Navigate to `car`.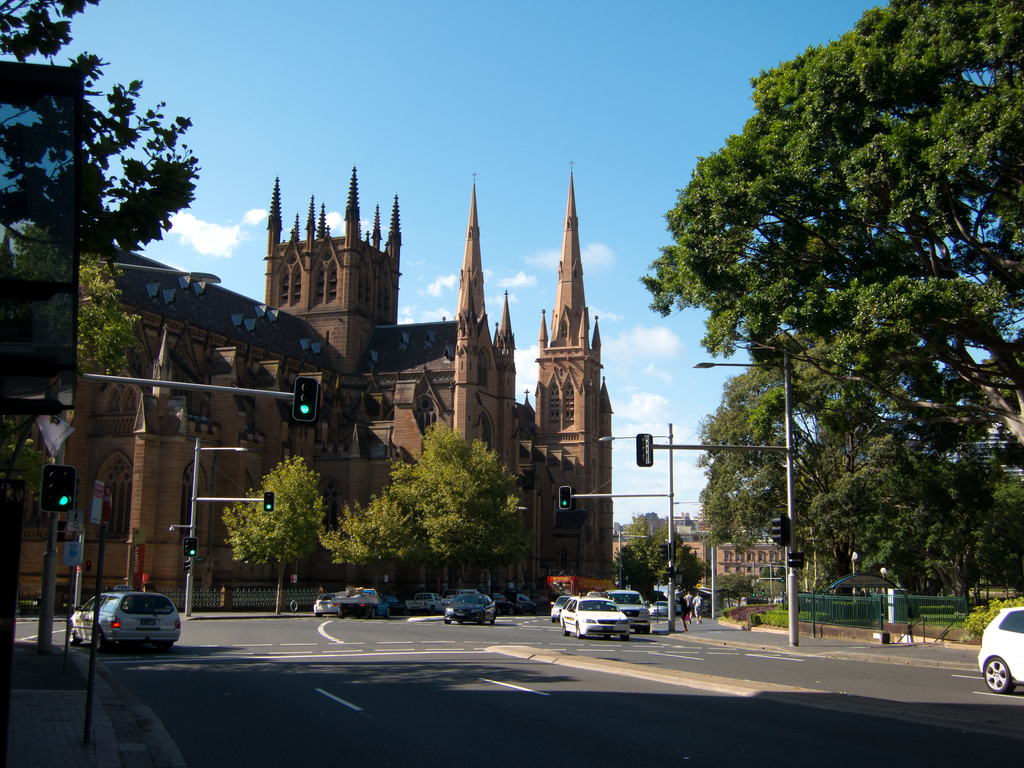
Navigation target: <region>67, 581, 180, 650</region>.
